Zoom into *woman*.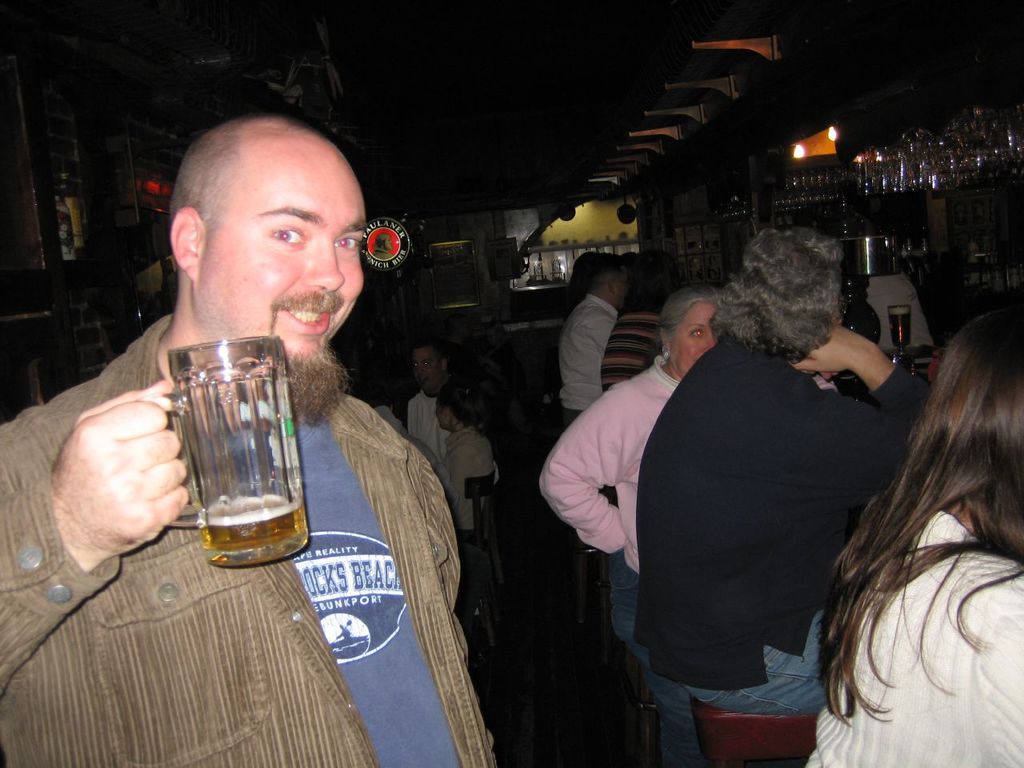
Zoom target: 539, 282, 741, 767.
